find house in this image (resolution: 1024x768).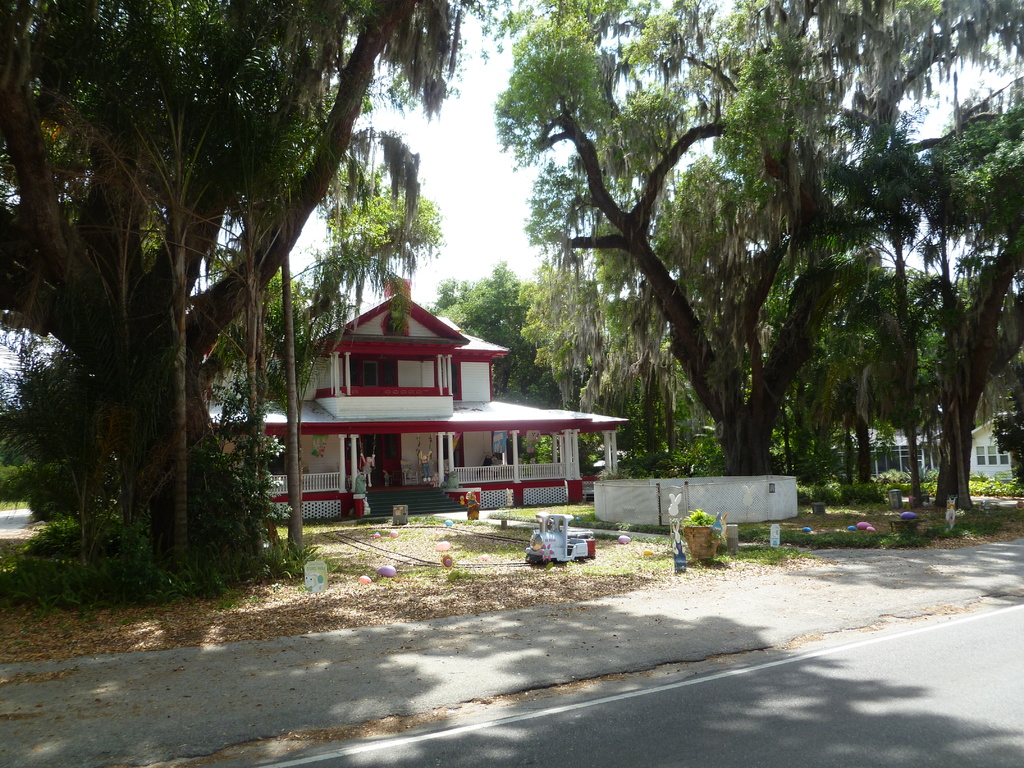
(x1=968, y1=409, x2=1015, y2=487).
